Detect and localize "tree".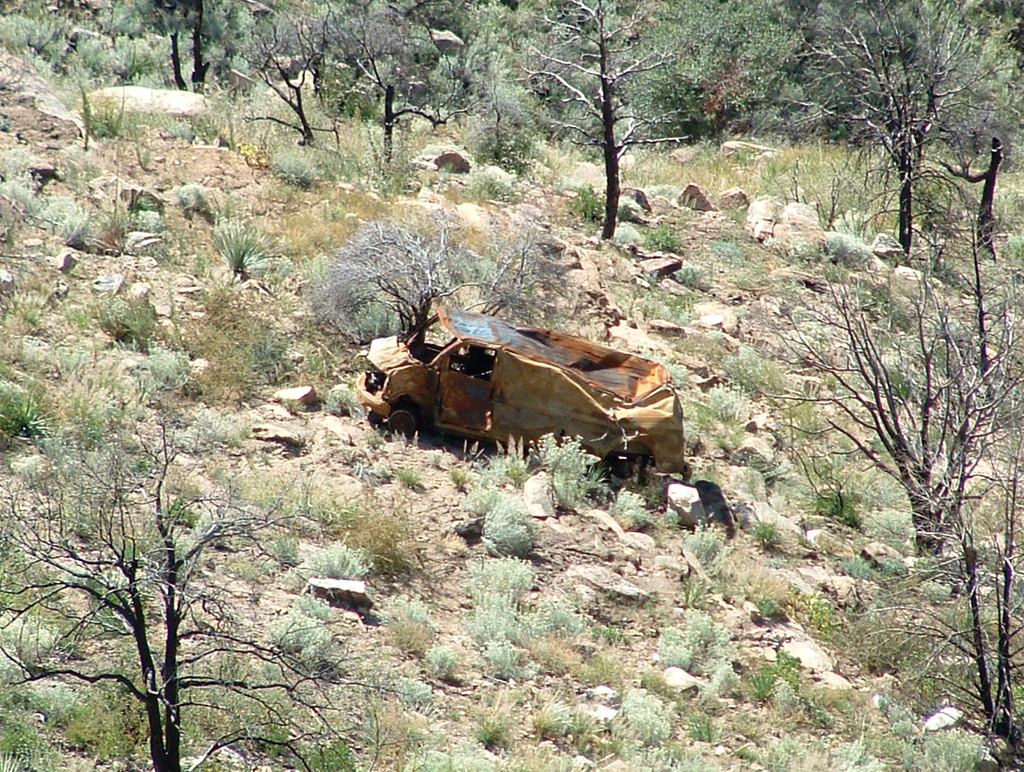
Localized at (0, 0, 153, 86).
